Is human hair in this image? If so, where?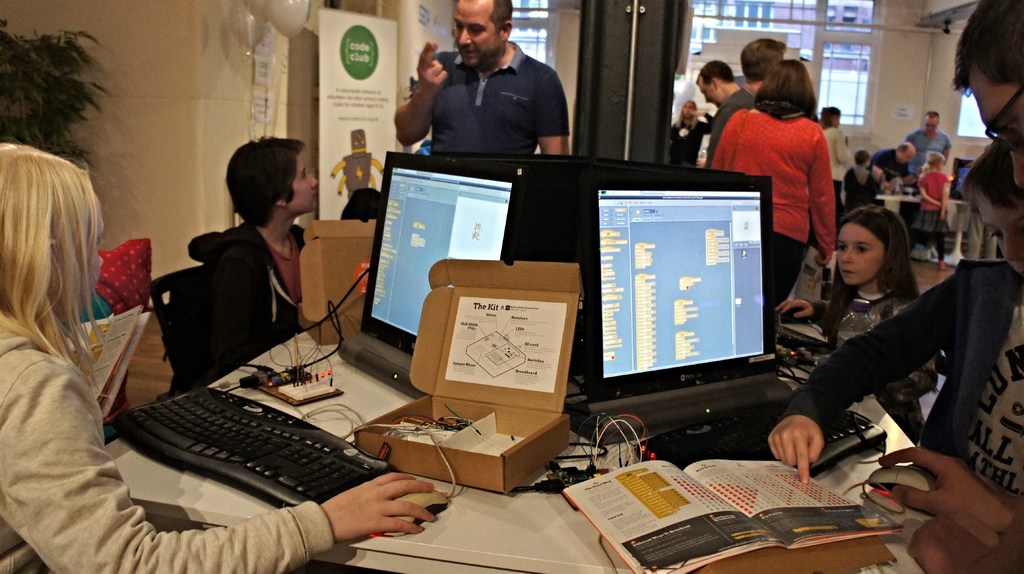
Yes, at region(928, 150, 945, 171).
